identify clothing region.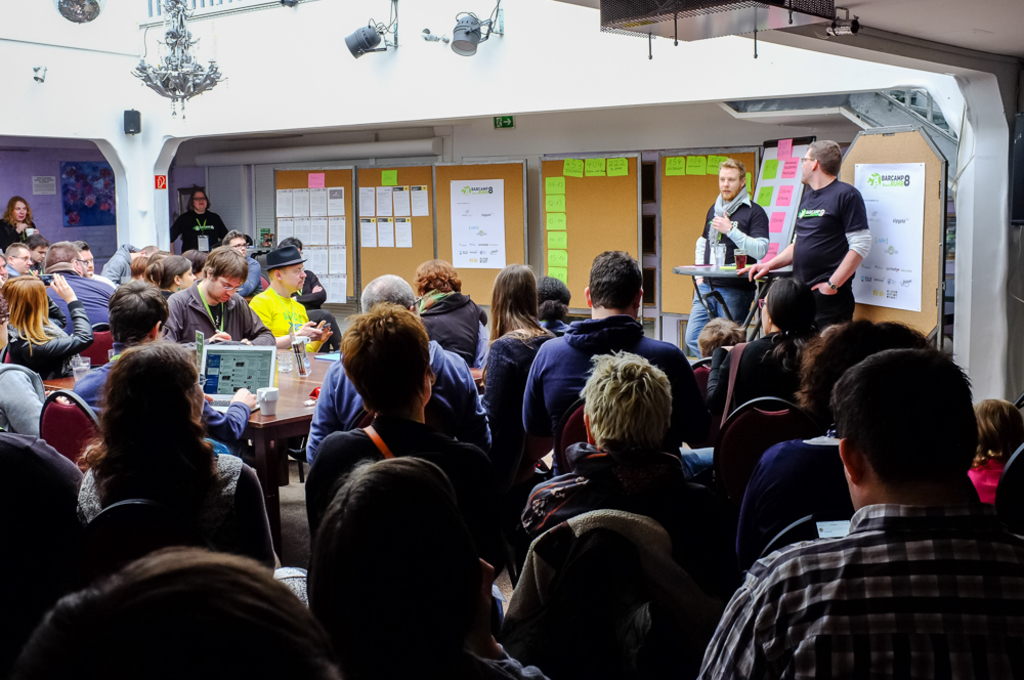
Region: x1=35, y1=265, x2=116, y2=339.
